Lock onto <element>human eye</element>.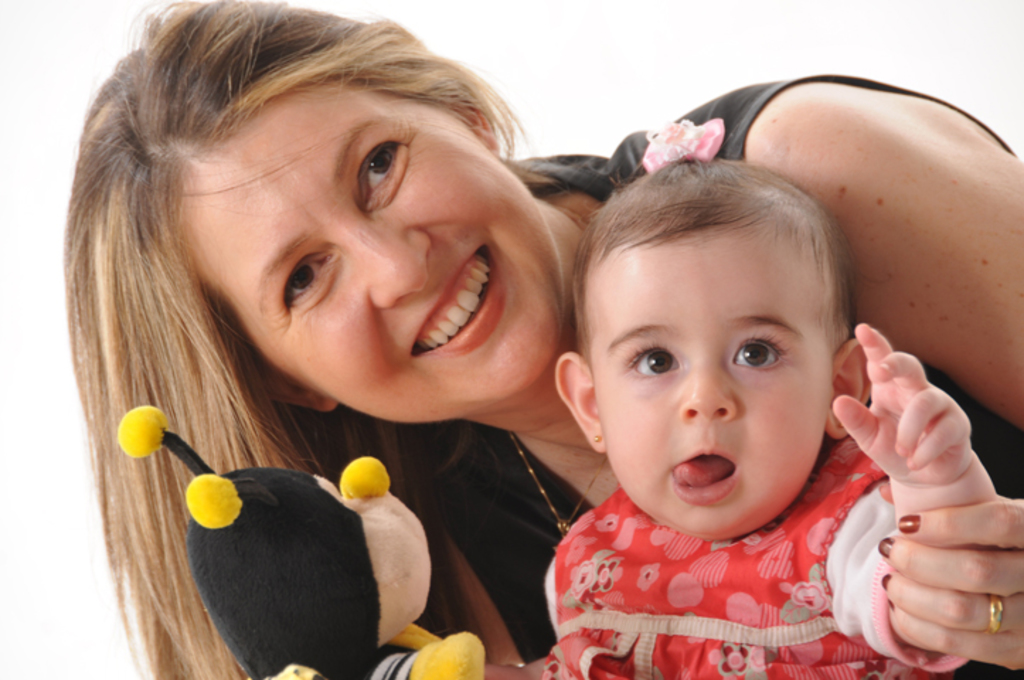
Locked: crop(288, 251, 334, 317).
